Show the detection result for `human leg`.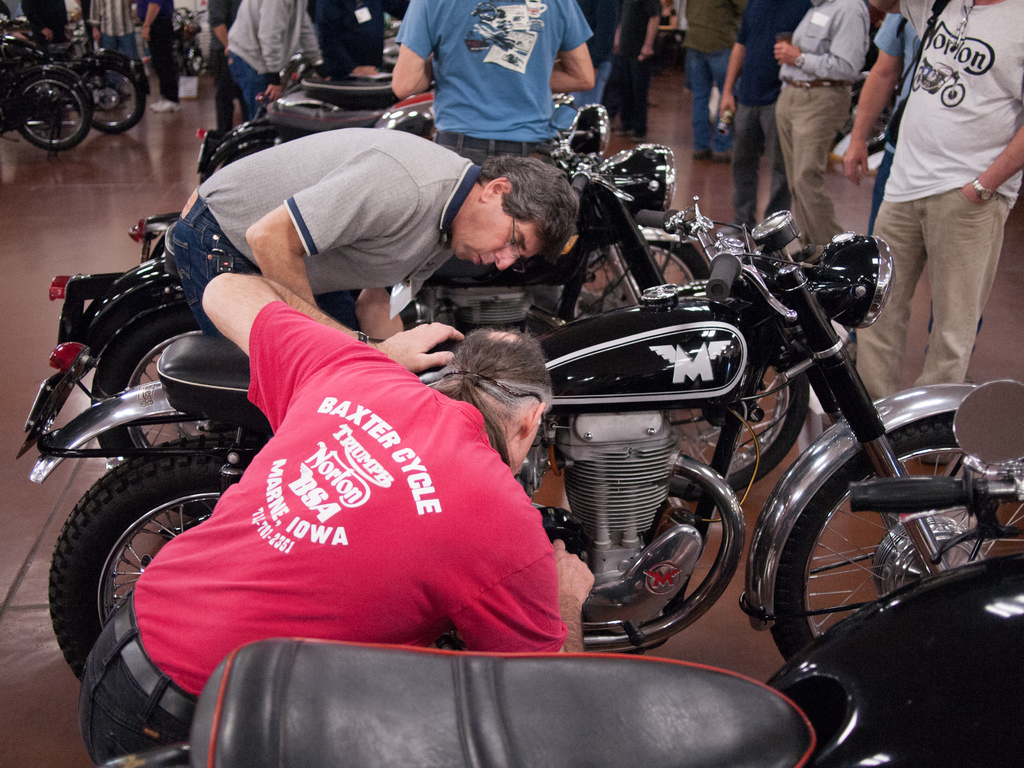
detection(609, 60, 651, 143).
